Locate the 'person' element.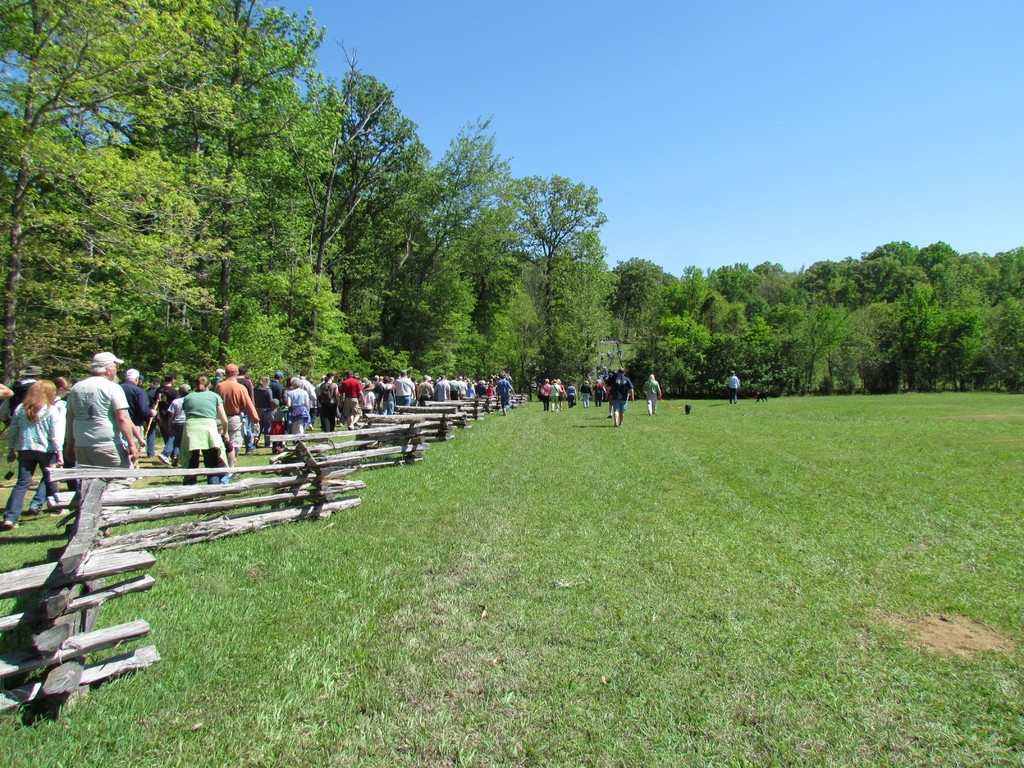
Element bbox: 157,372,188,474.
